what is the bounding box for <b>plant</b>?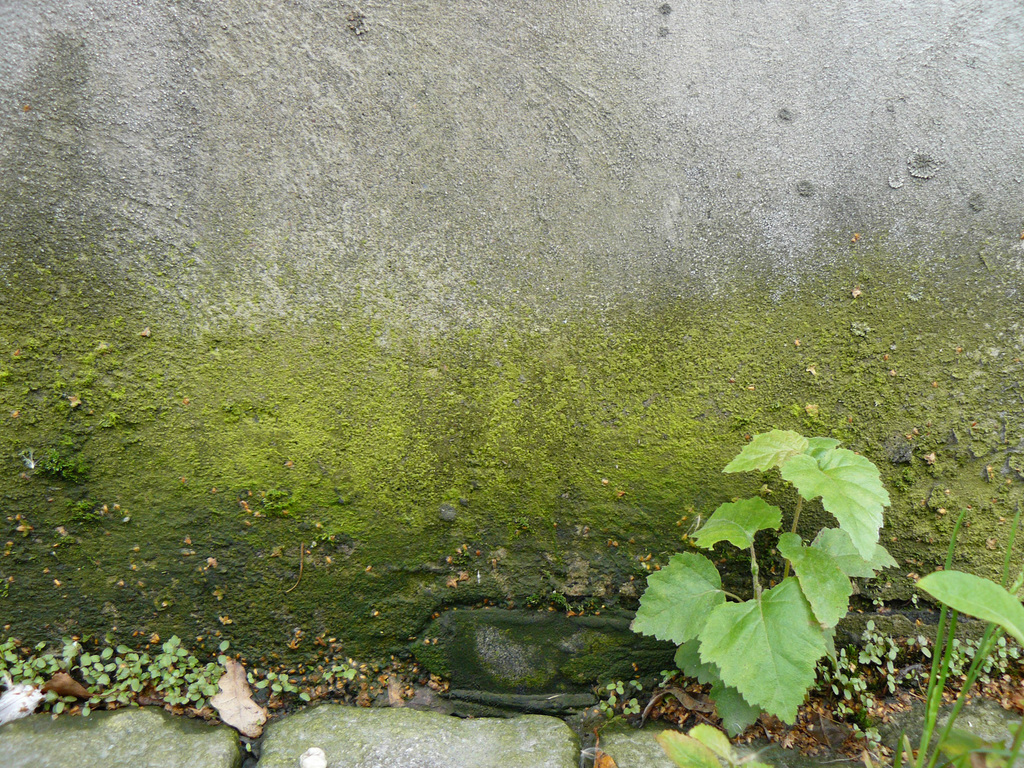
[658, 672, 674, 691].
